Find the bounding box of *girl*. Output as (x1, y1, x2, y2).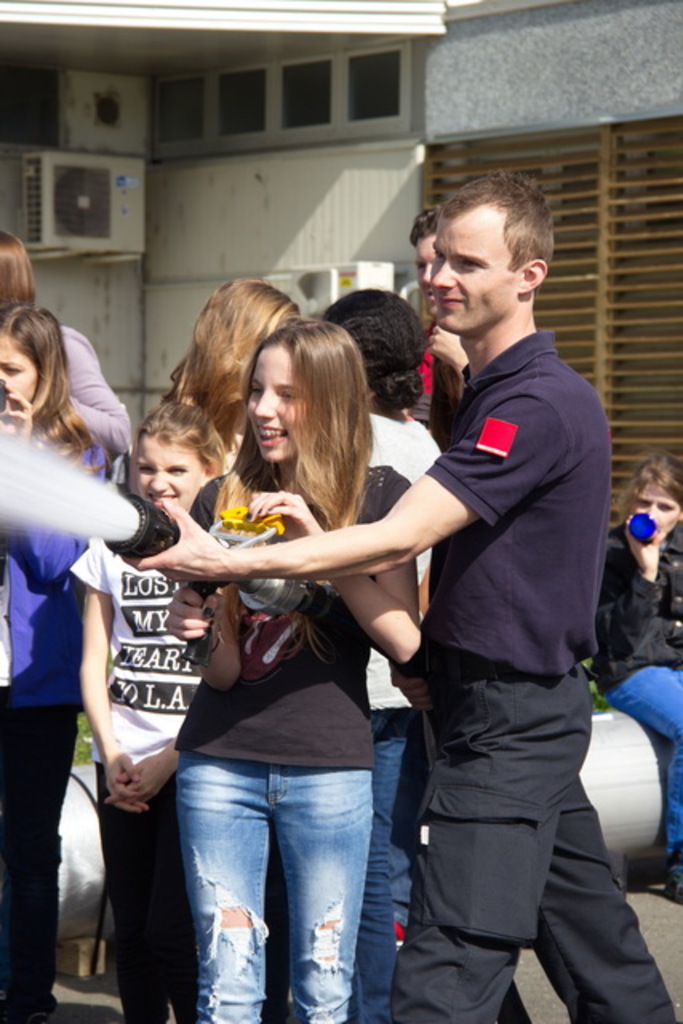
(2, 304, 109, 1022).
